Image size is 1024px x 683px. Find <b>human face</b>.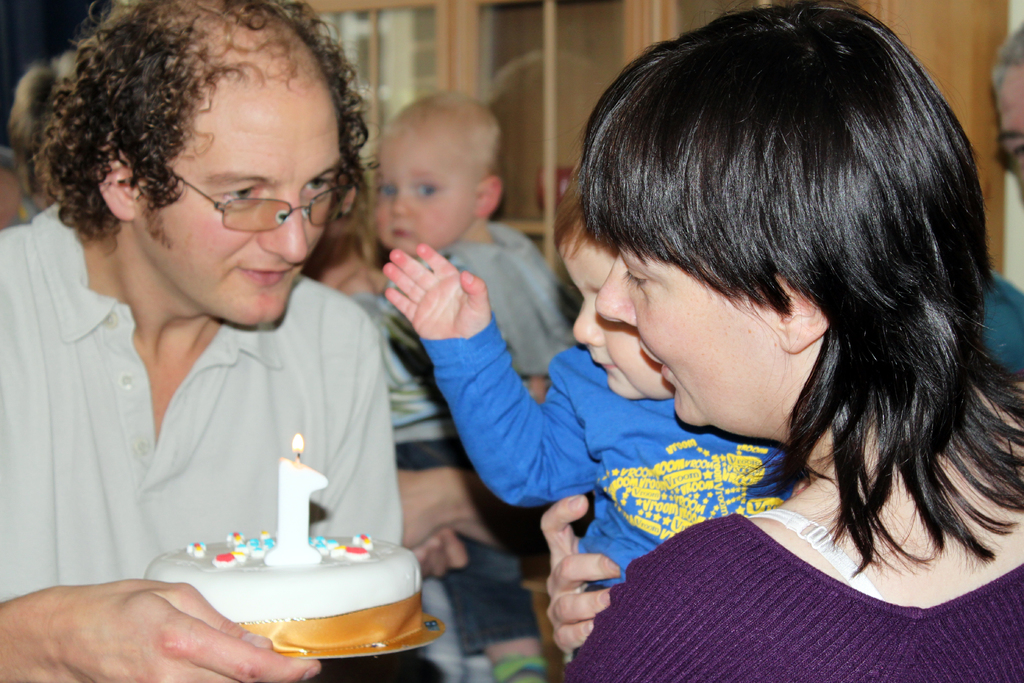
BBox(572, 240, 671, 404).
